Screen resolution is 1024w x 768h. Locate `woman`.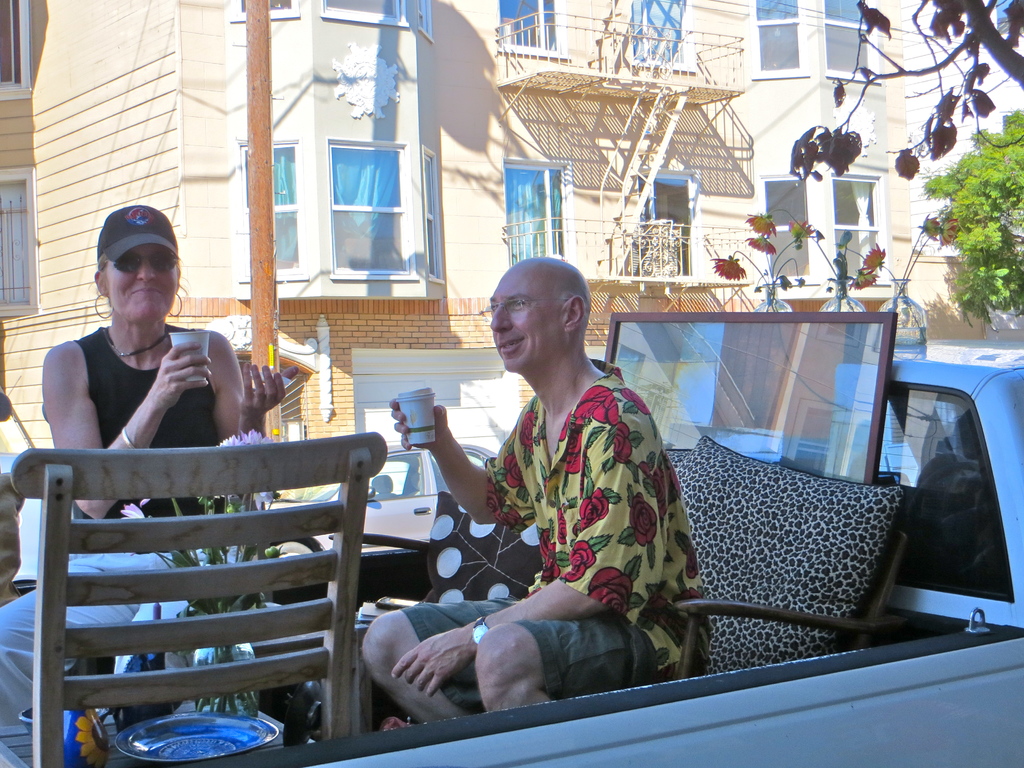
0 206 295 718.
